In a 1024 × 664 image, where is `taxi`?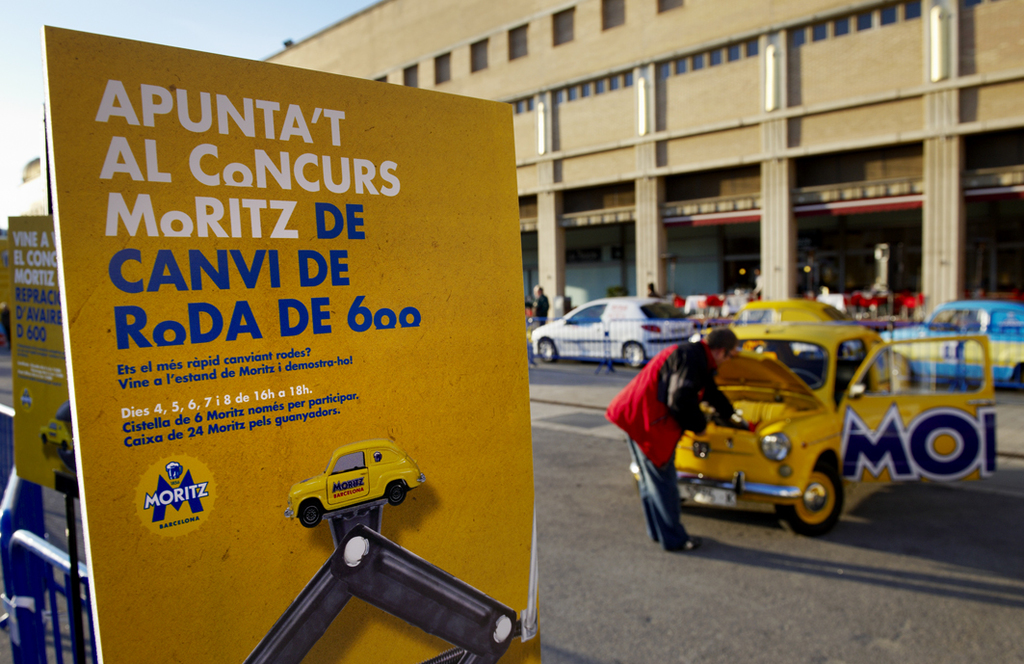
629:313:993:537.
